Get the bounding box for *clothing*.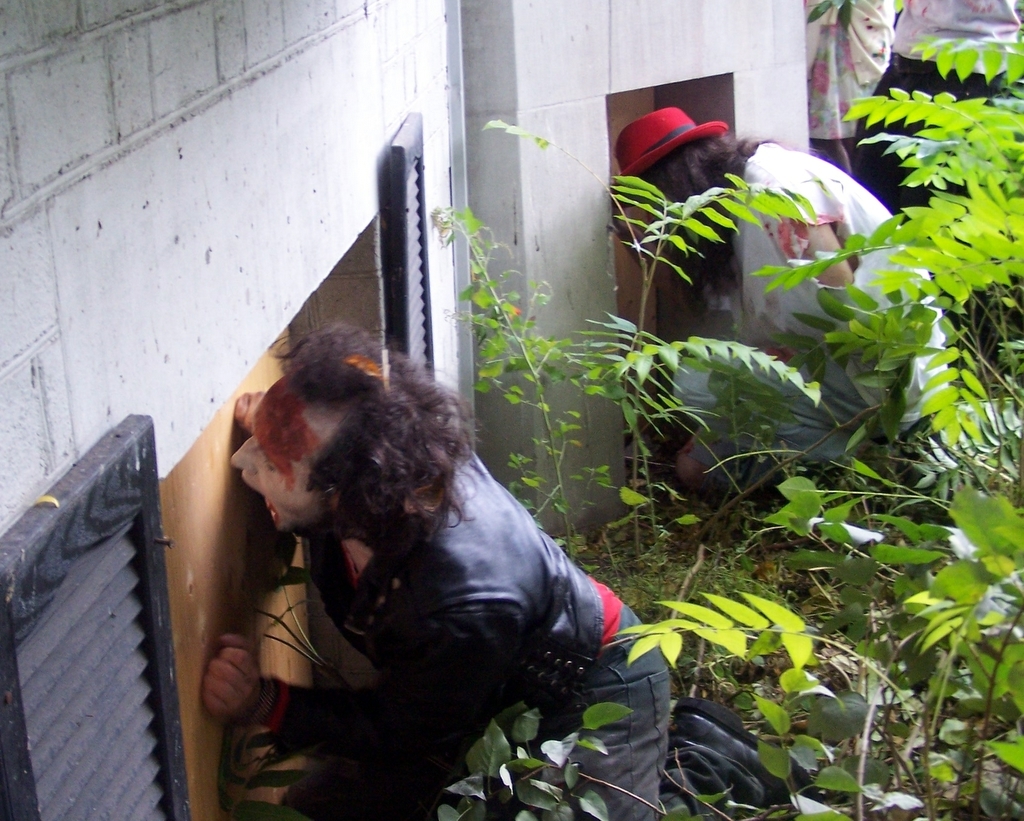
BBox(311, 413, 686, 817).
